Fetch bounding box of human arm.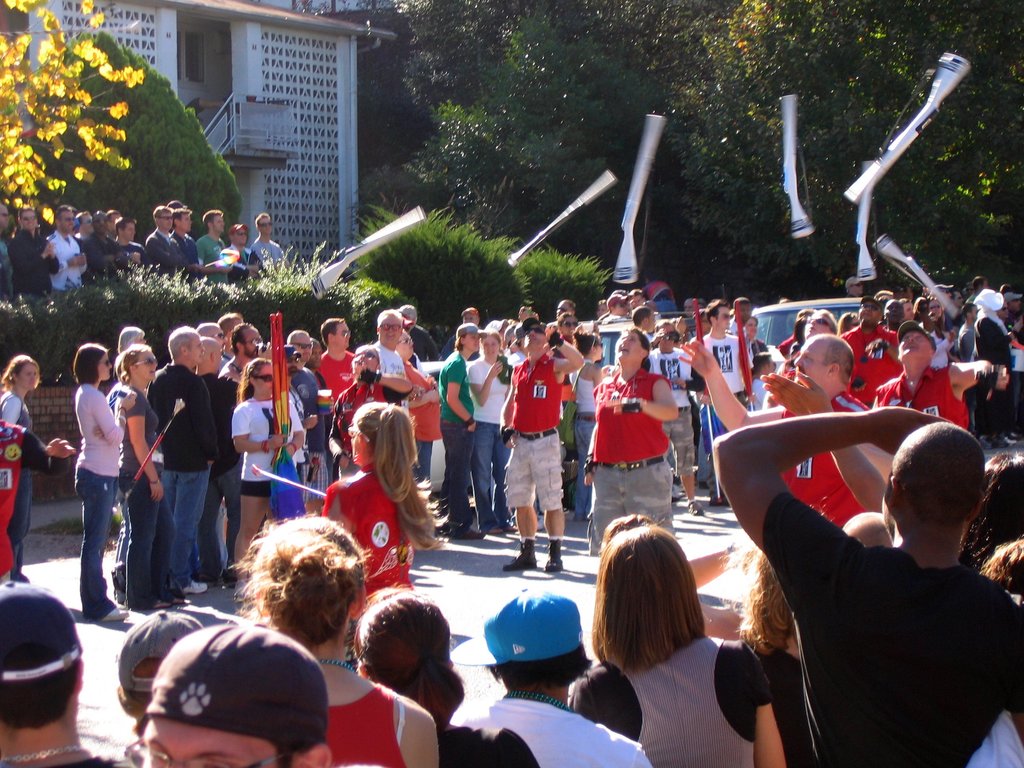
Bbox: box=[445, 367, 477, 436].
